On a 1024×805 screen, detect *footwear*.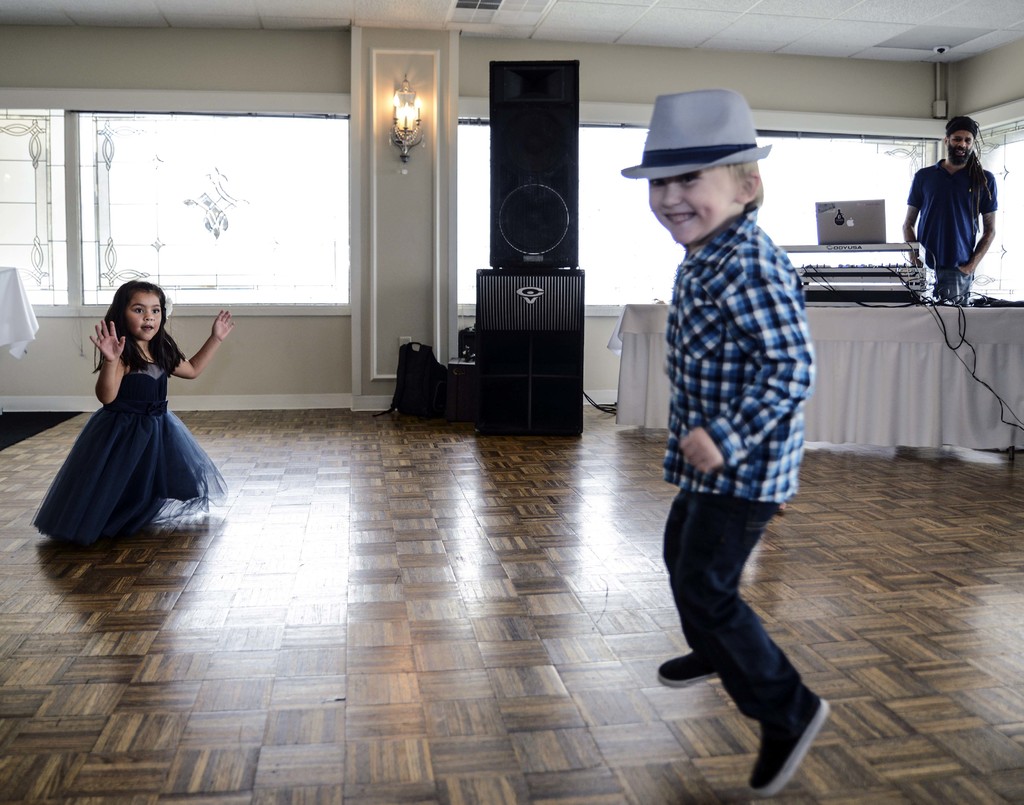
select_region(748, 685, 829, 794).
